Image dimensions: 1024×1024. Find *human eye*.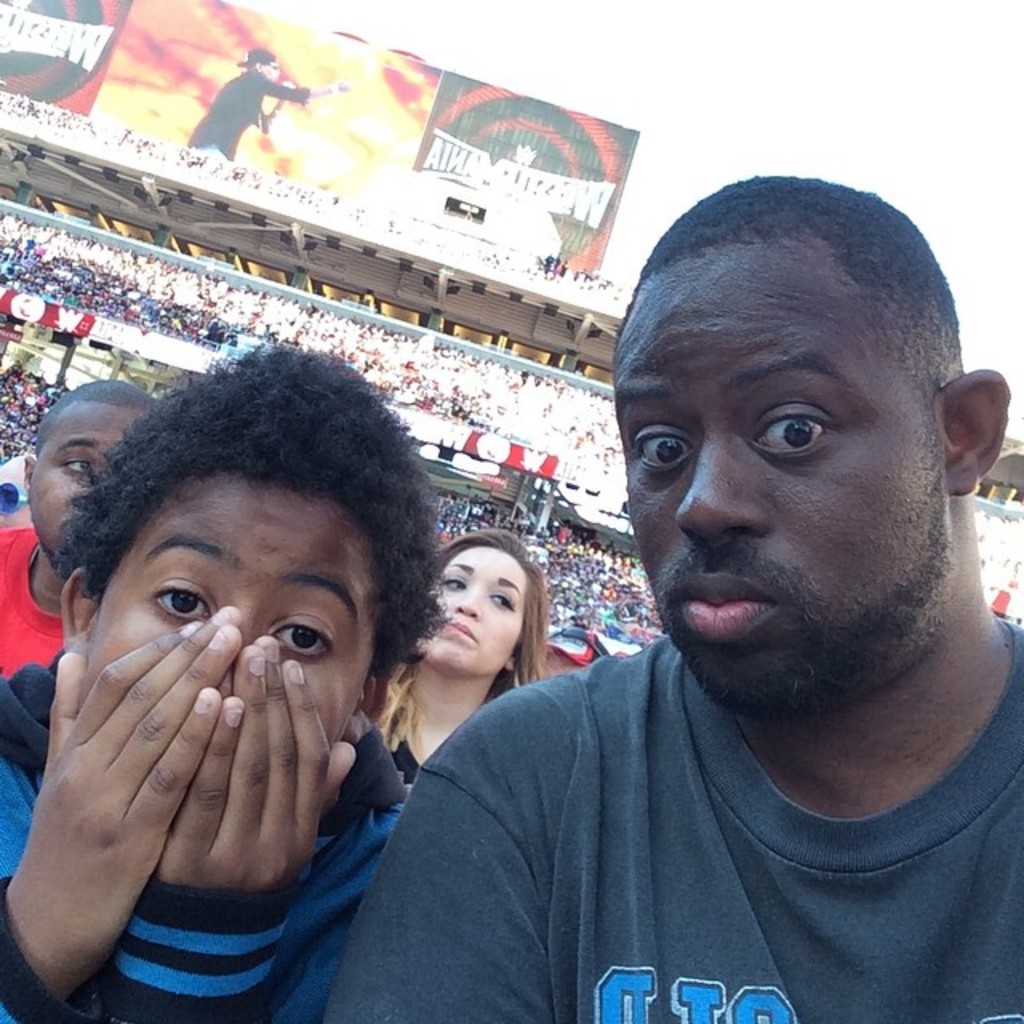
(486,589,517,614).
